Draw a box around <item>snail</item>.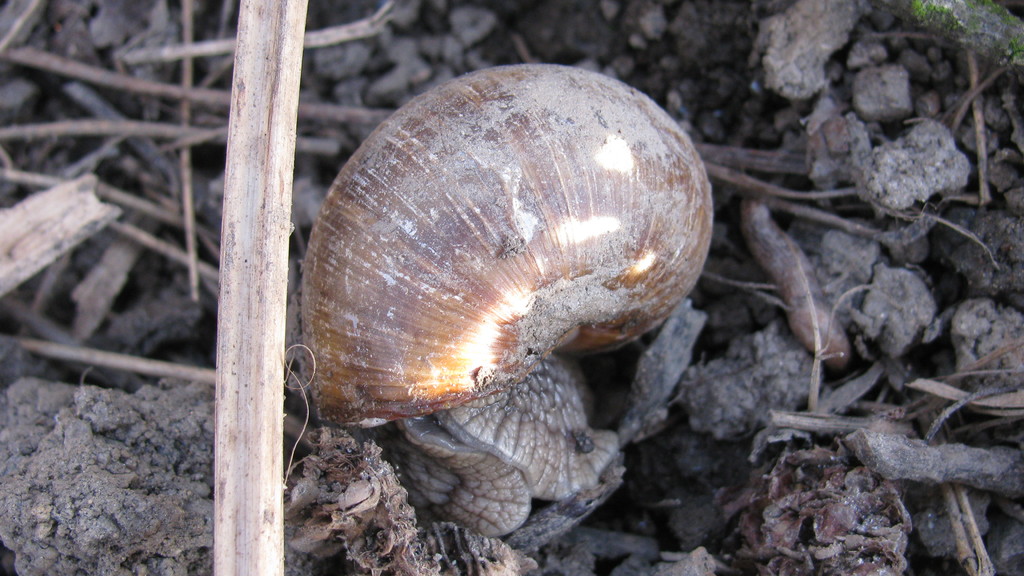
bbox=(266, 55, 731, 573).
